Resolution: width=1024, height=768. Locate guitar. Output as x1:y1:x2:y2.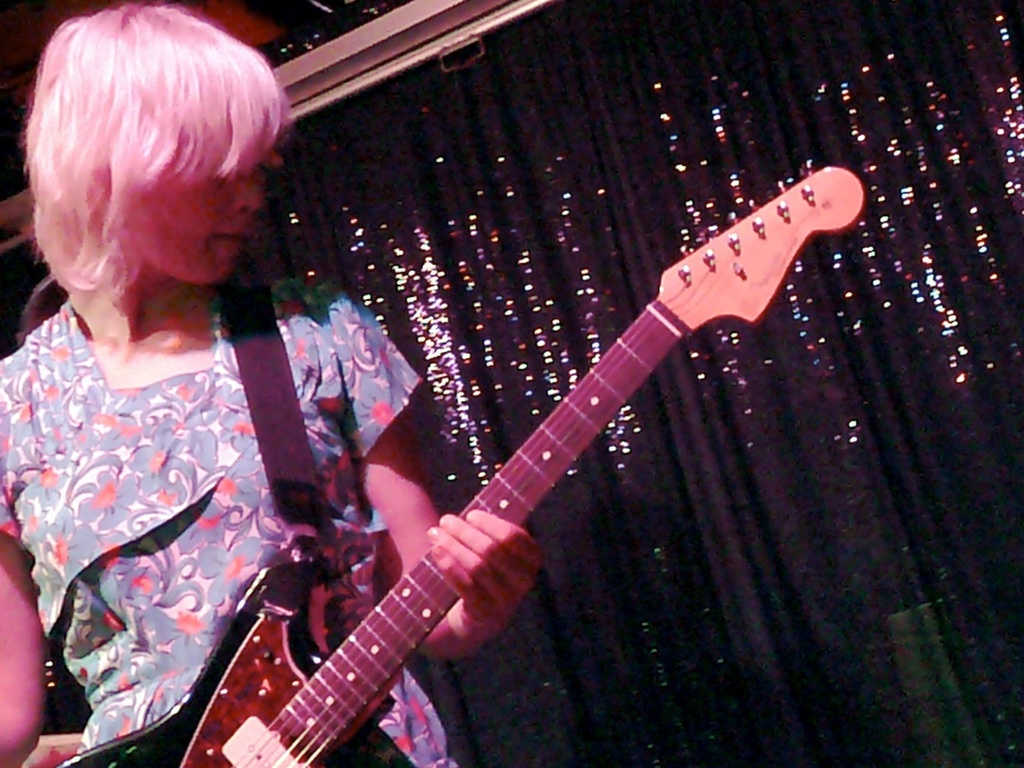
61:155:869:767.
